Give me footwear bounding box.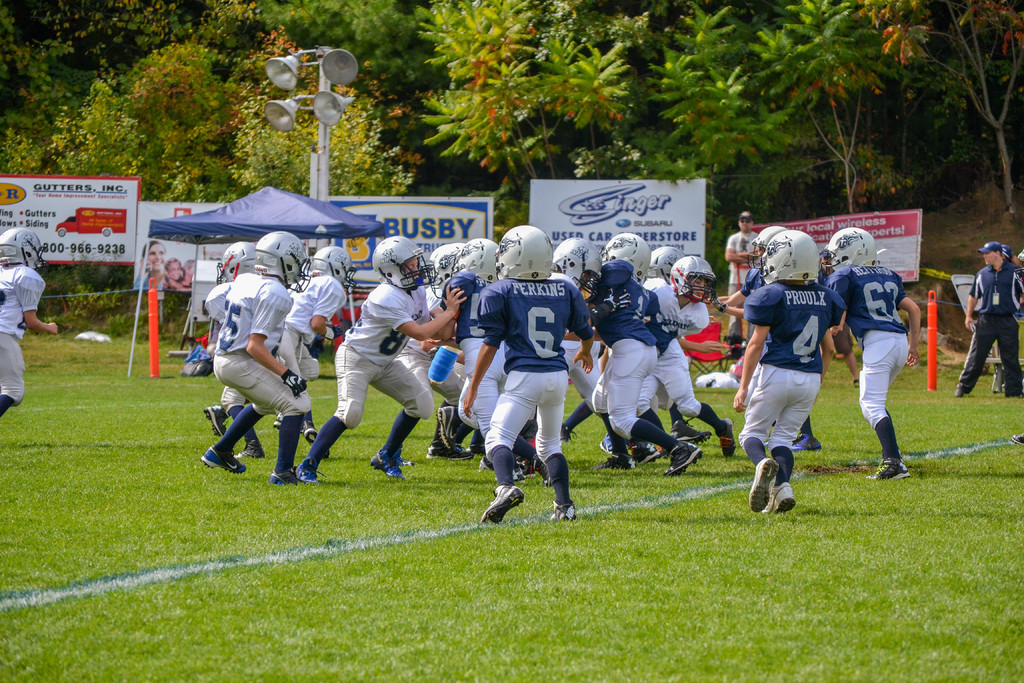
561, 422, 577, 442.
